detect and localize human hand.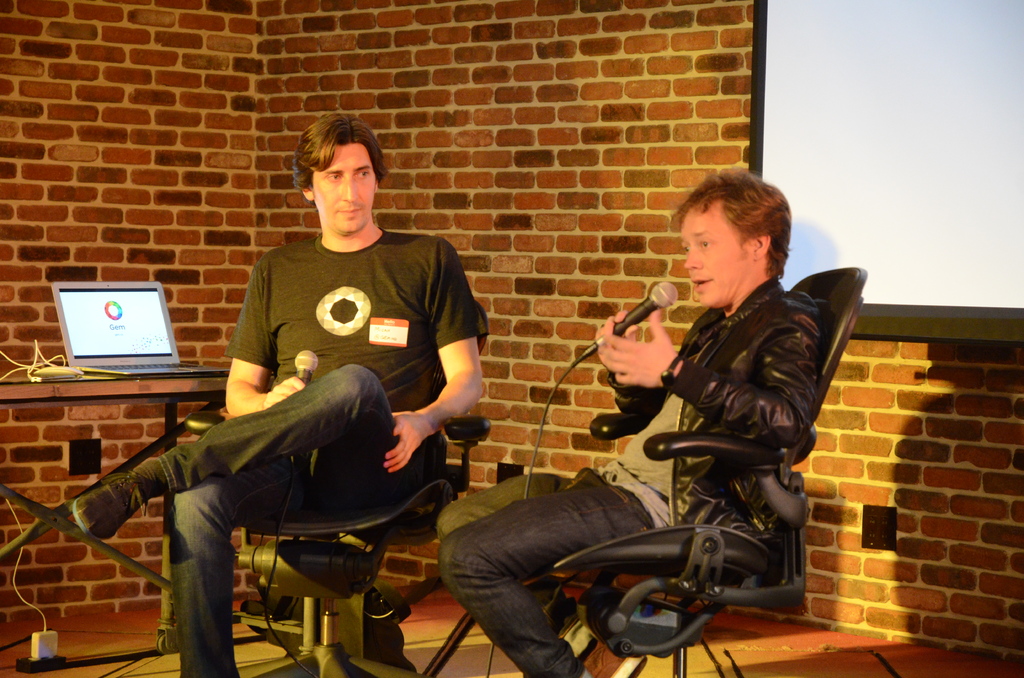
Localized at <bbox>596, 311, 638, 365</bbox>.
